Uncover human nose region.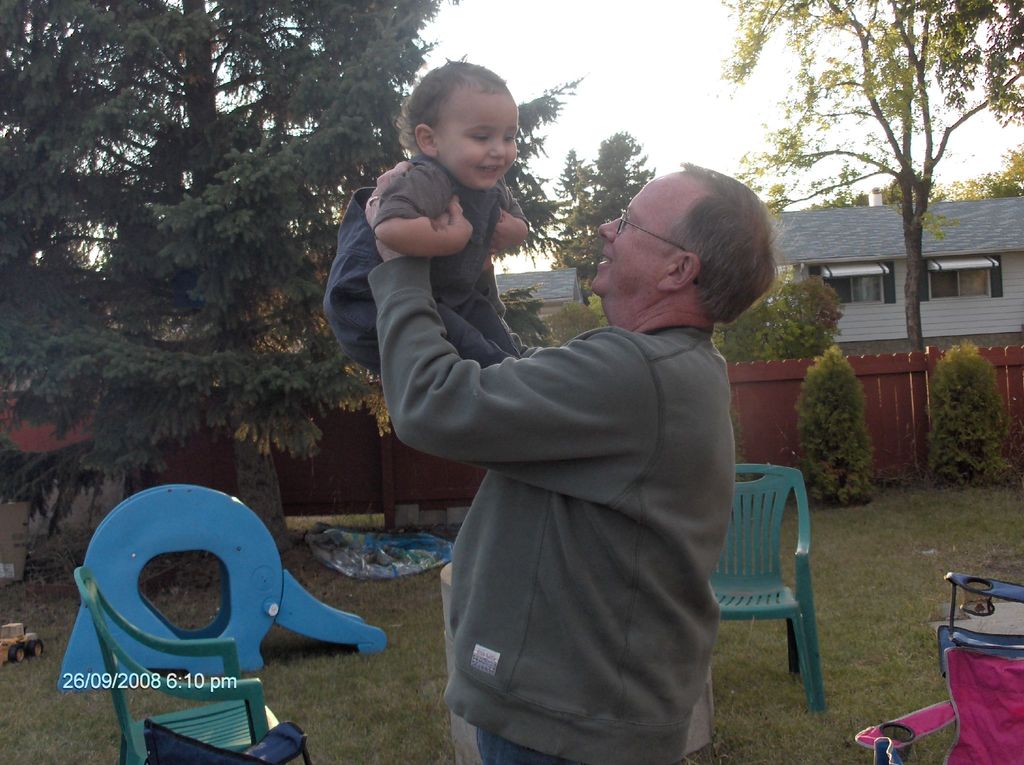
Uncovered: <box>599,212,627,240</box>.
